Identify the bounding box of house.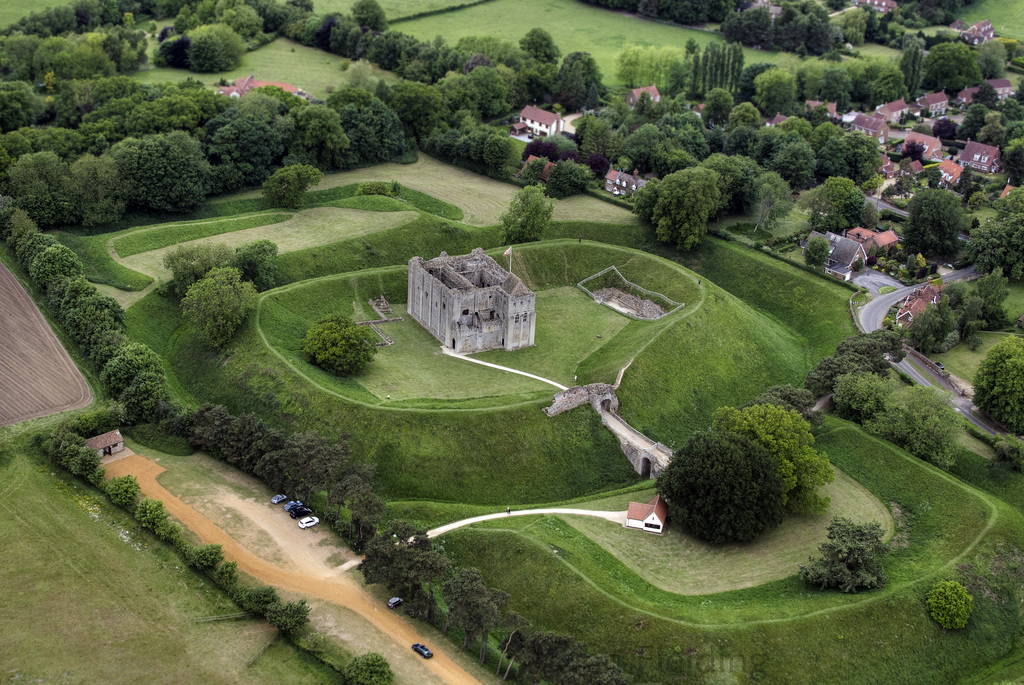
rect(403, 246, 544, 354).
